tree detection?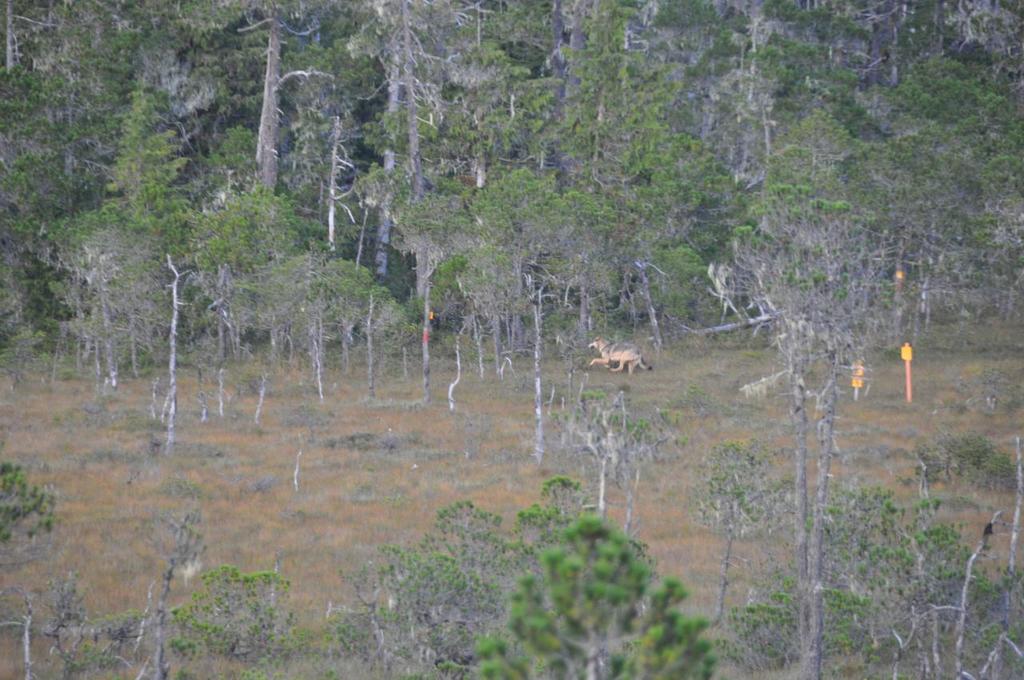
0,3,77,410
